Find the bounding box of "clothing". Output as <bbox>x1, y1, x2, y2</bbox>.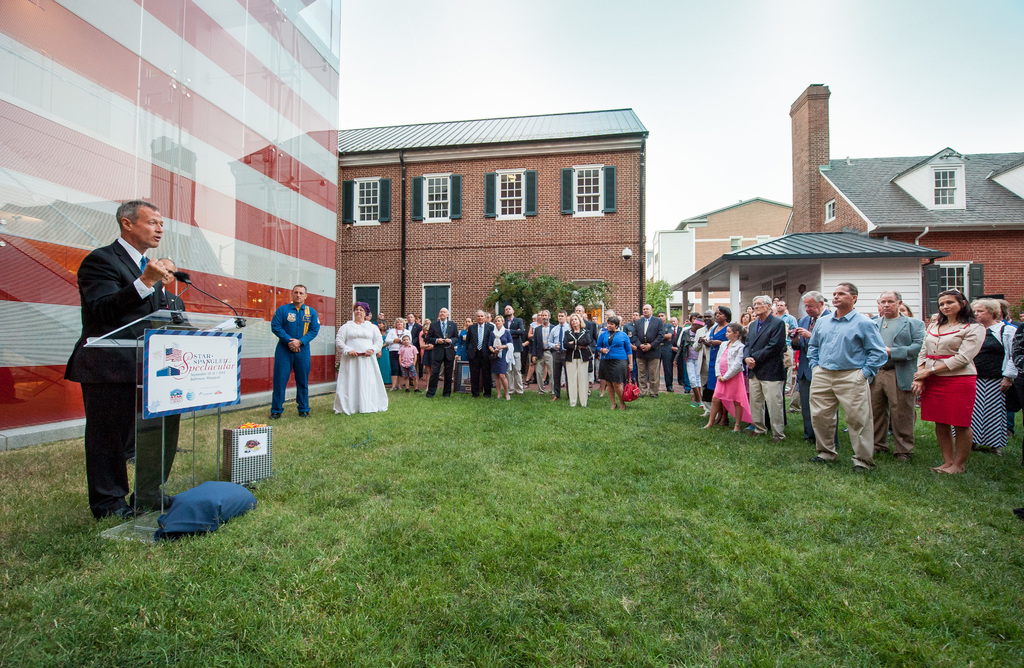
<bbox>461, 316, 499, 388</bbox>.
